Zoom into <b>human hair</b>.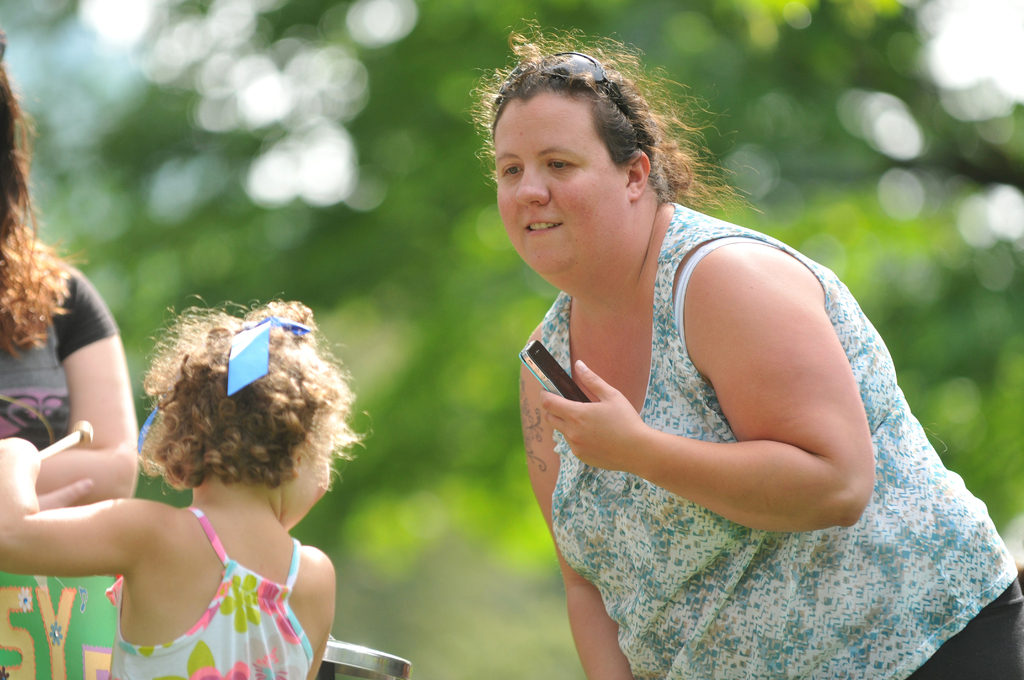
Zoom target: bbox(136, 289, 367, 494).
